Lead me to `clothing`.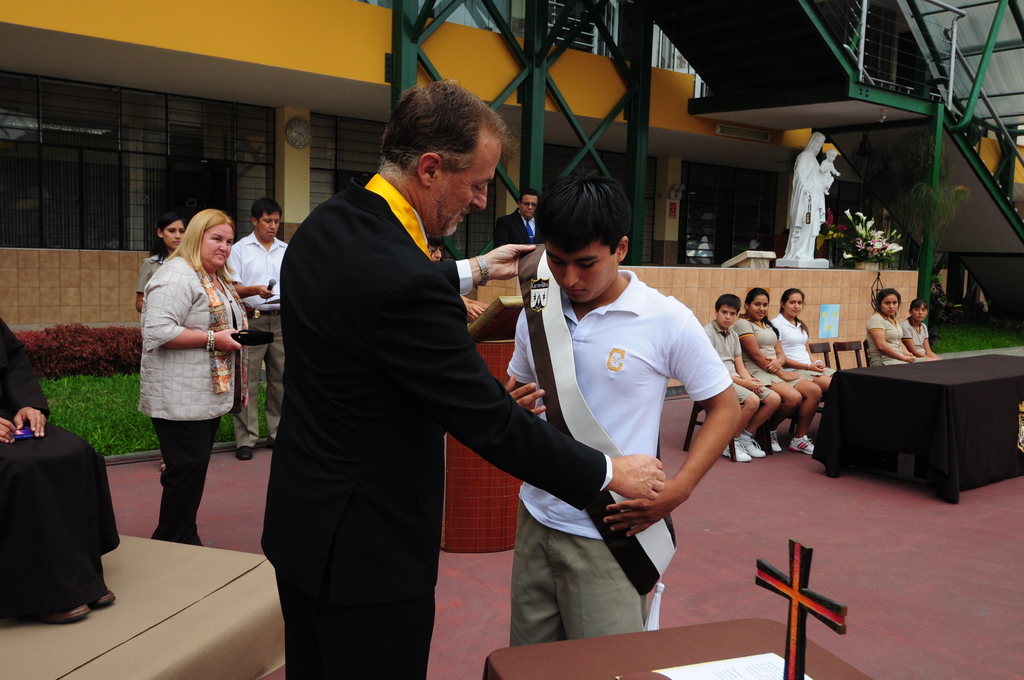
Lead to detection(691, 319, 767, 404).
